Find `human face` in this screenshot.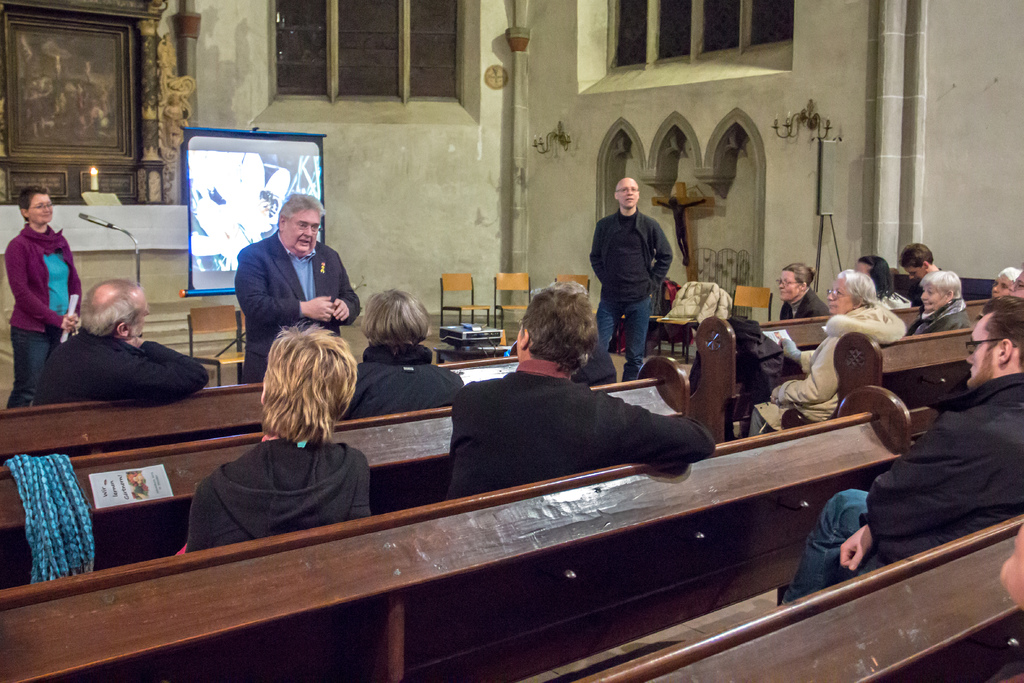
The bounding box for `human face` is bbox=(274, 202, 326, 258).
